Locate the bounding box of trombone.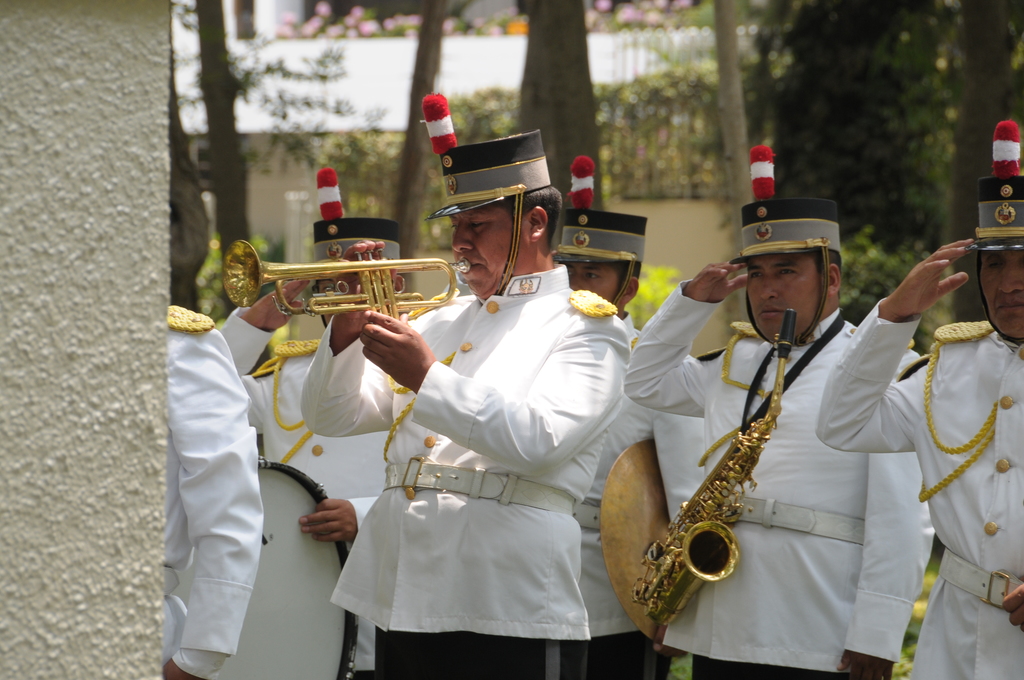
Bounding box: 223:238:470:323.
